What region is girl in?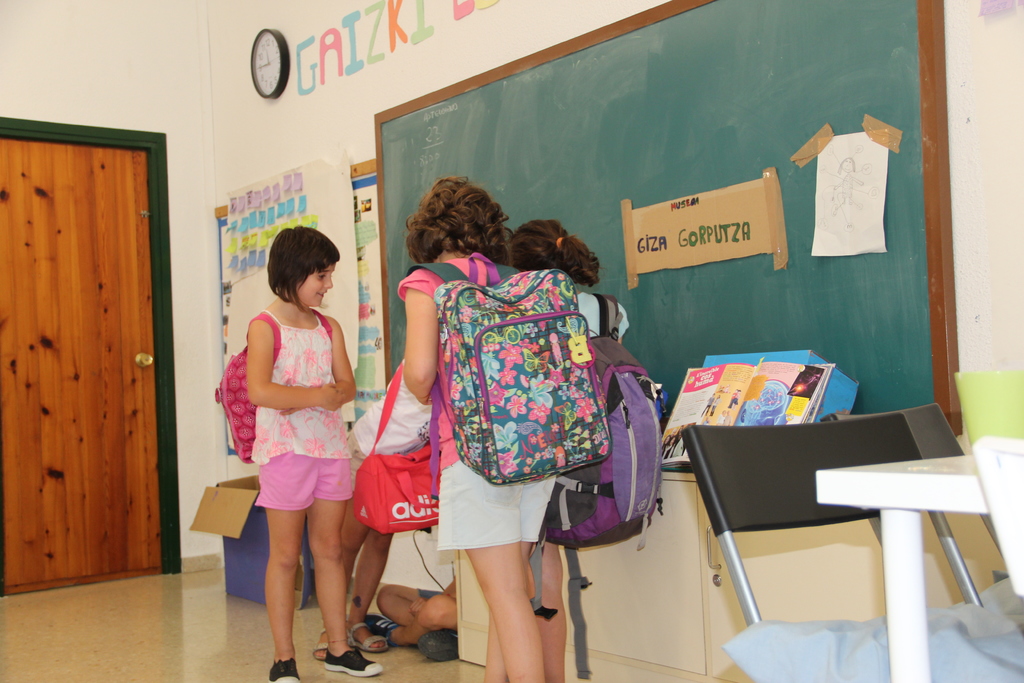
[x1=509, y1=216, x2=666, y2=679].
